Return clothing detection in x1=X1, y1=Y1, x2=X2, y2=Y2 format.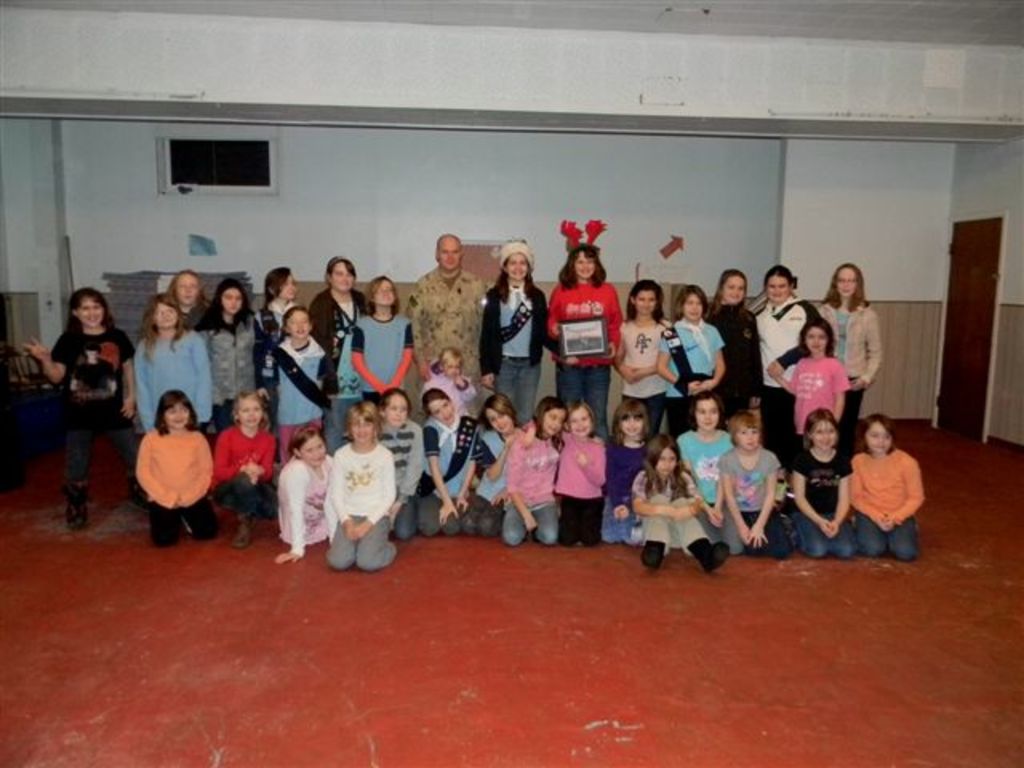
x1=254, y1=302, x2=304, y2=411.
